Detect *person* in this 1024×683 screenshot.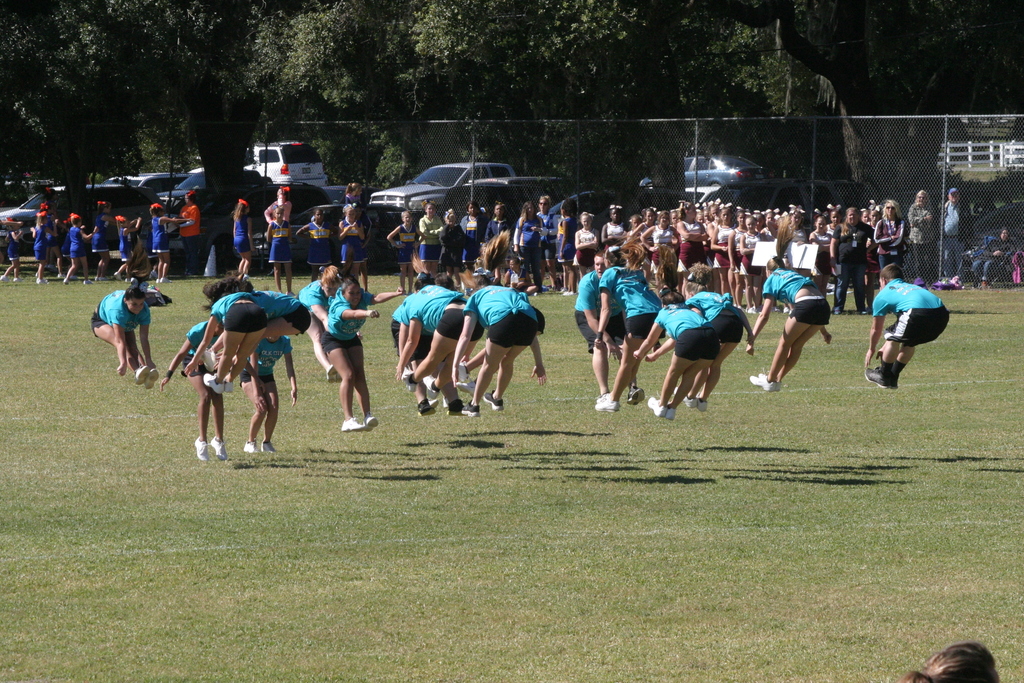
Detection: bbox=(241, 277, 324, 378).
